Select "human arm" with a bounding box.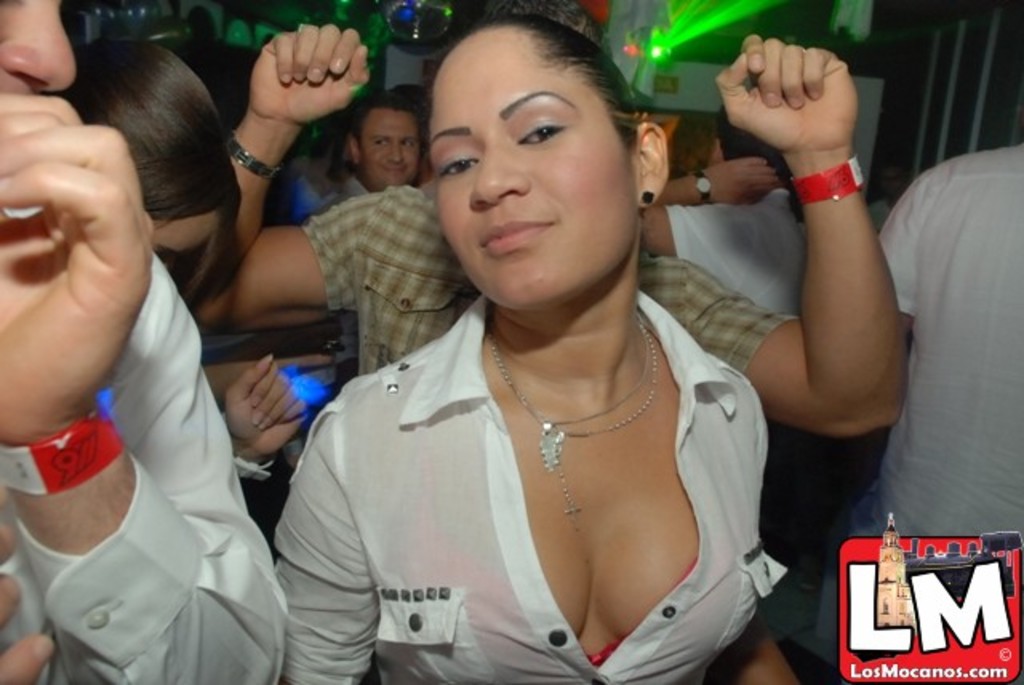
874/171/934/325.
